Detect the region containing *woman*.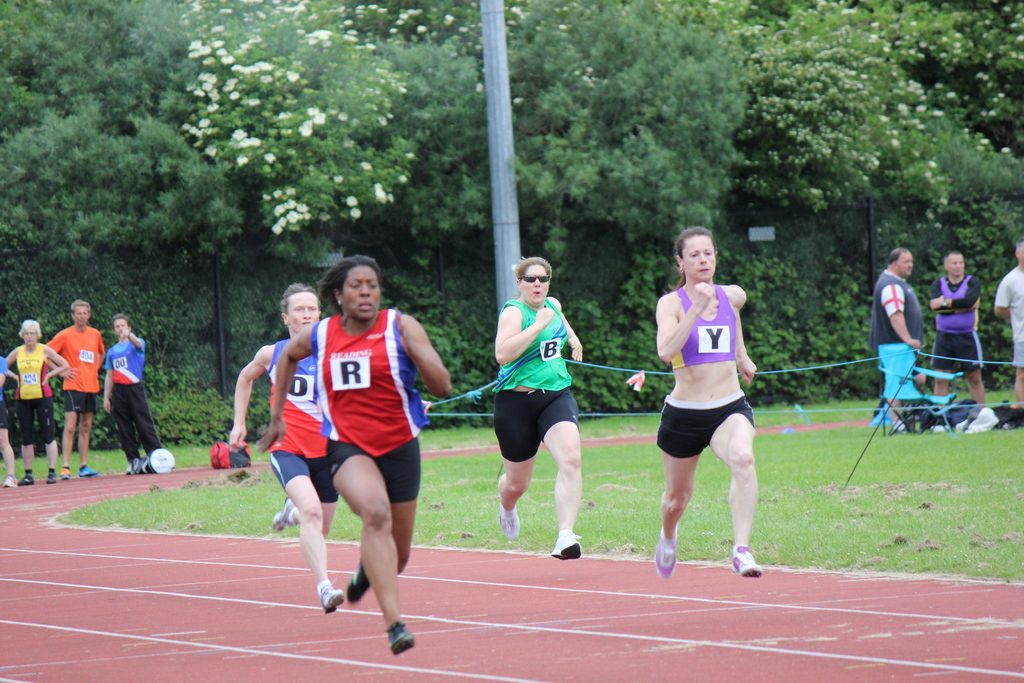
[left=651, top=224, right=762, bottom=579].
